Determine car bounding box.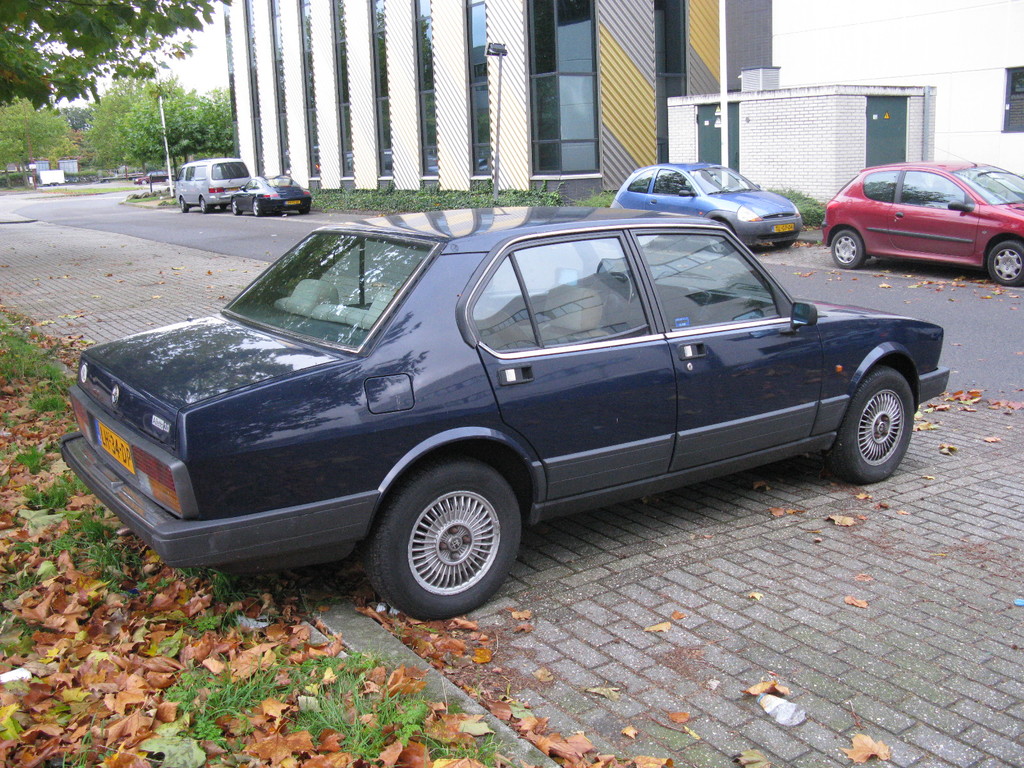
Determined: bbox=[608, 165, 800, 250].
